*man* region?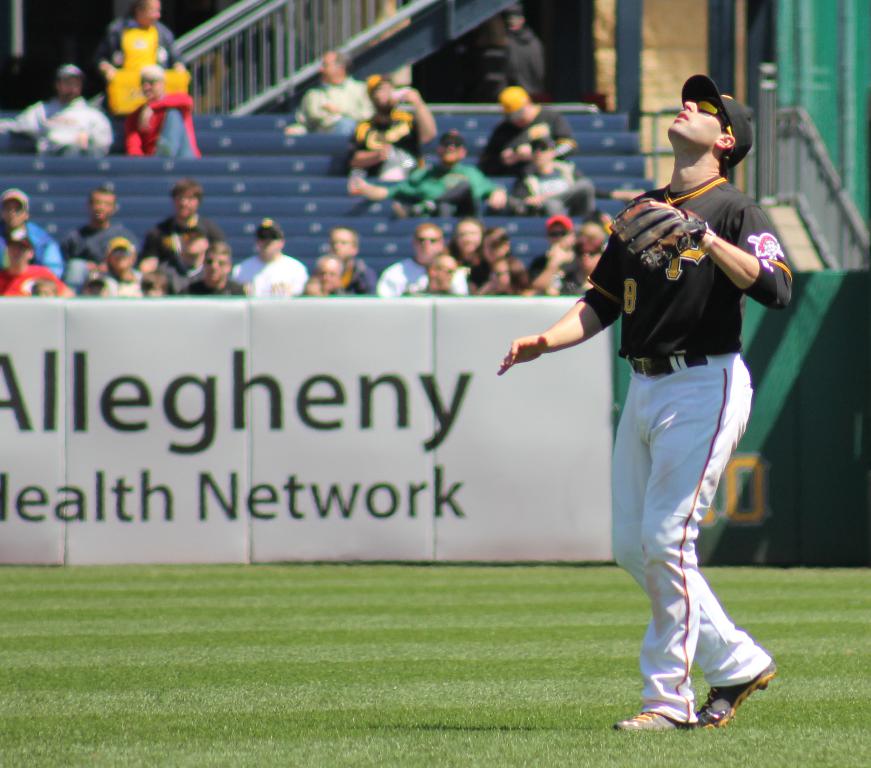
[0, 64, 111, 154]
